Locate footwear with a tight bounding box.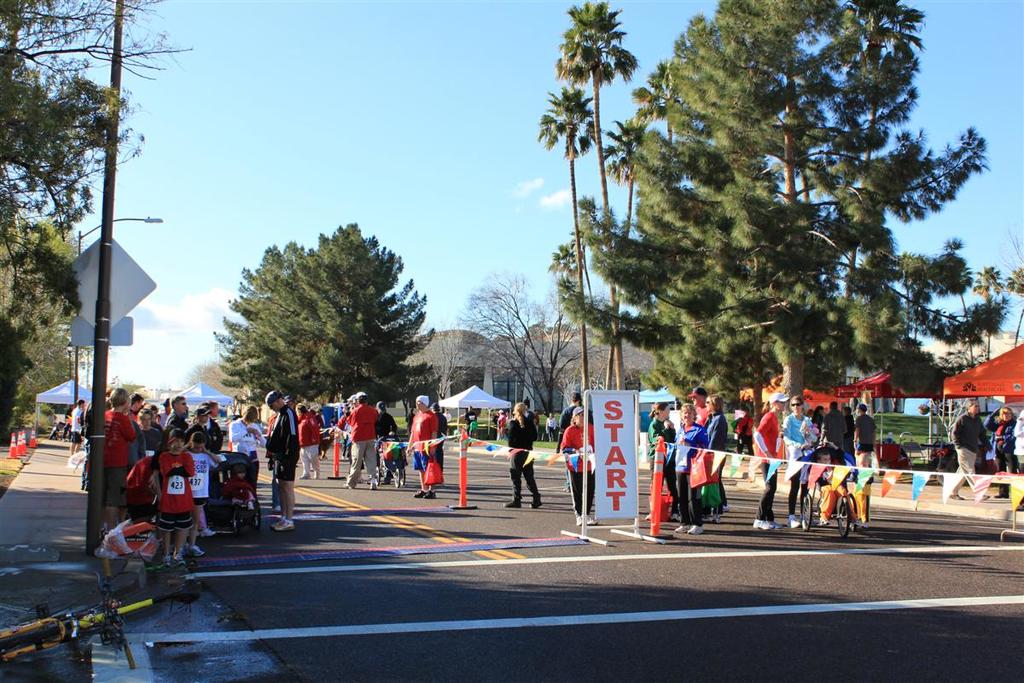
box=[675, 525, 684, 533].
